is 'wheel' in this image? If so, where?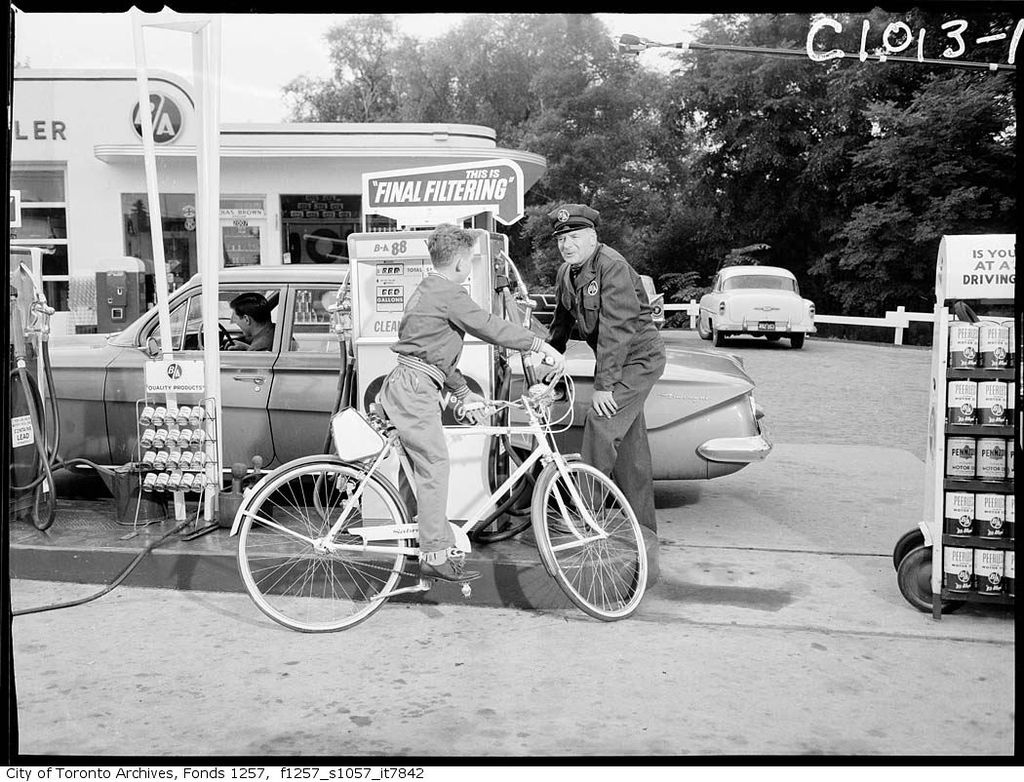
Yes, at [696, 314, 710, 334].
